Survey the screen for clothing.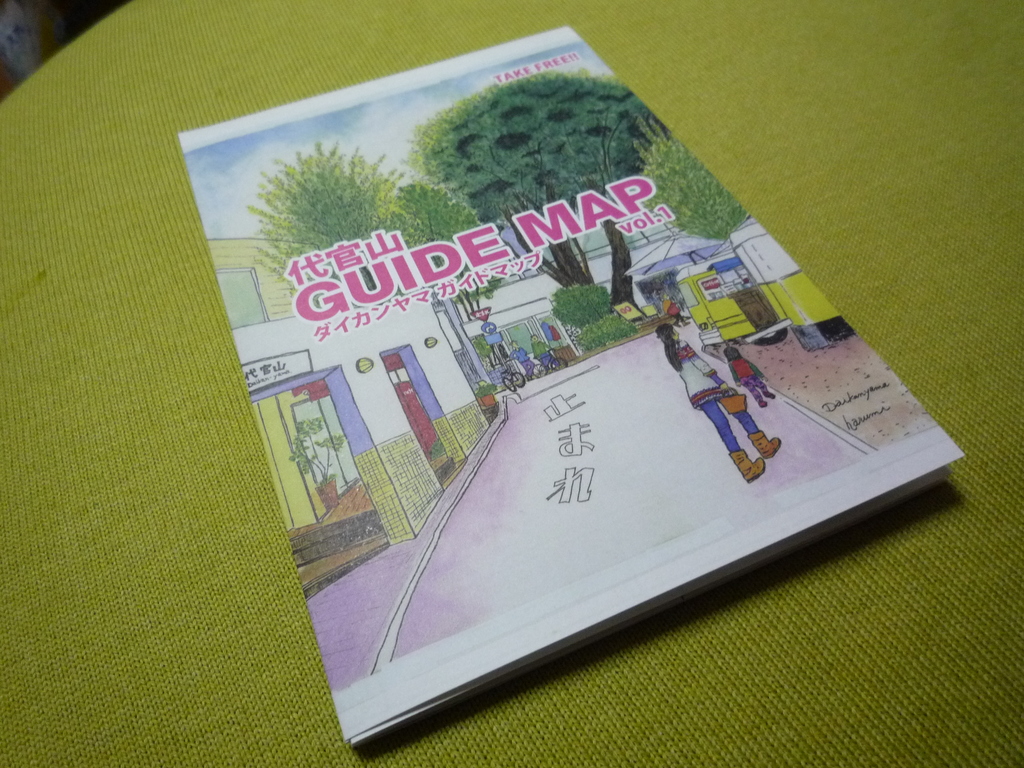
Survey found: (728,355,771,404).
